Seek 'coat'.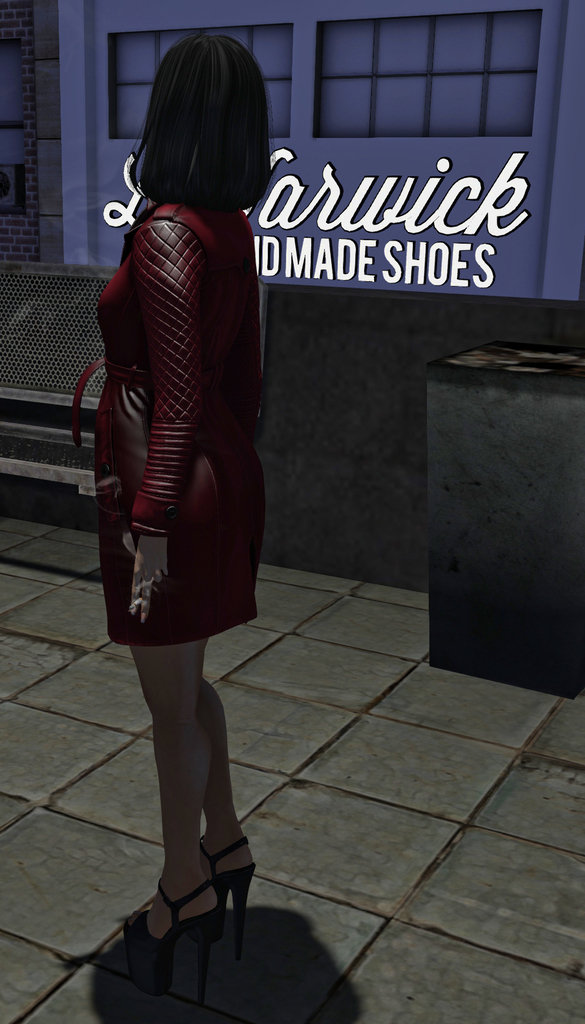
box=[79, 69, 284, 651].
